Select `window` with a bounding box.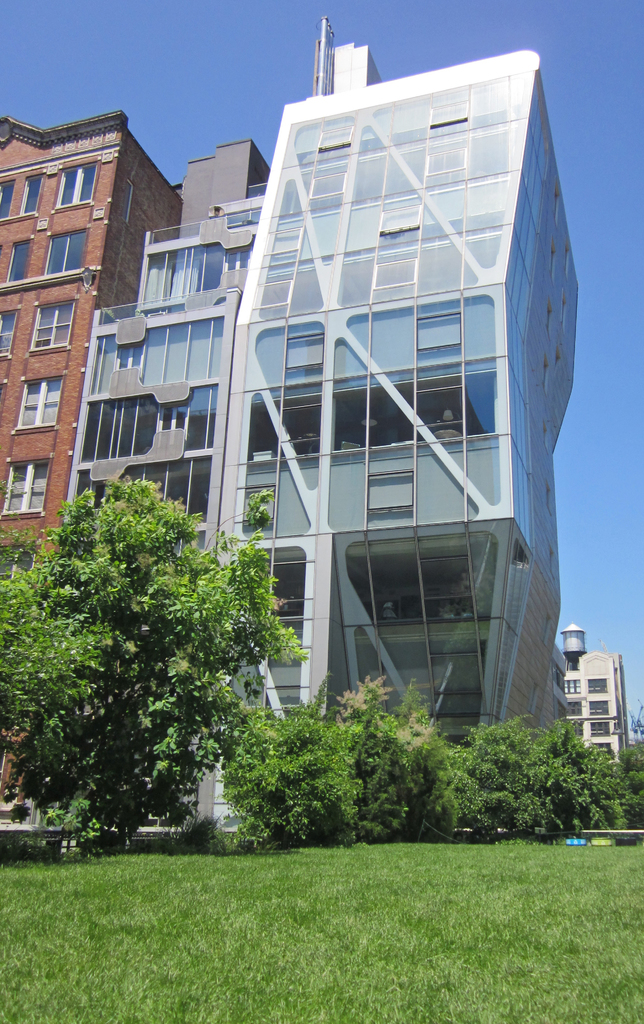
(13, 371, 62, 428).
